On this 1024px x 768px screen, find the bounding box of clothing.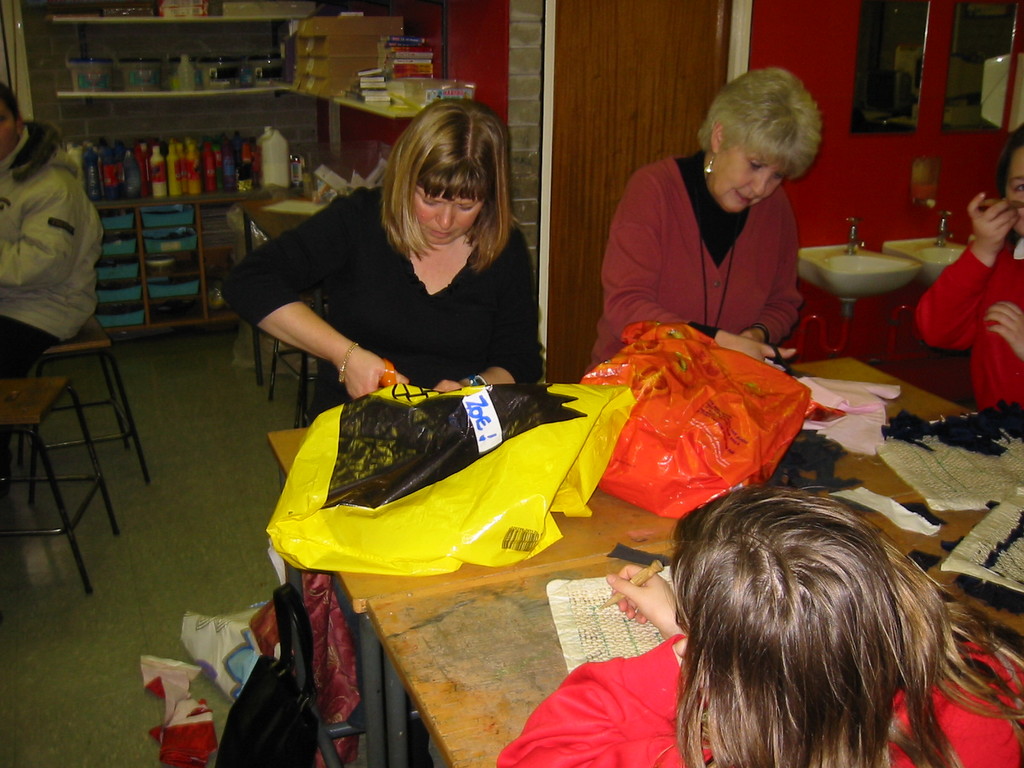
Bounding box: 910, 227, 1021, 414.
